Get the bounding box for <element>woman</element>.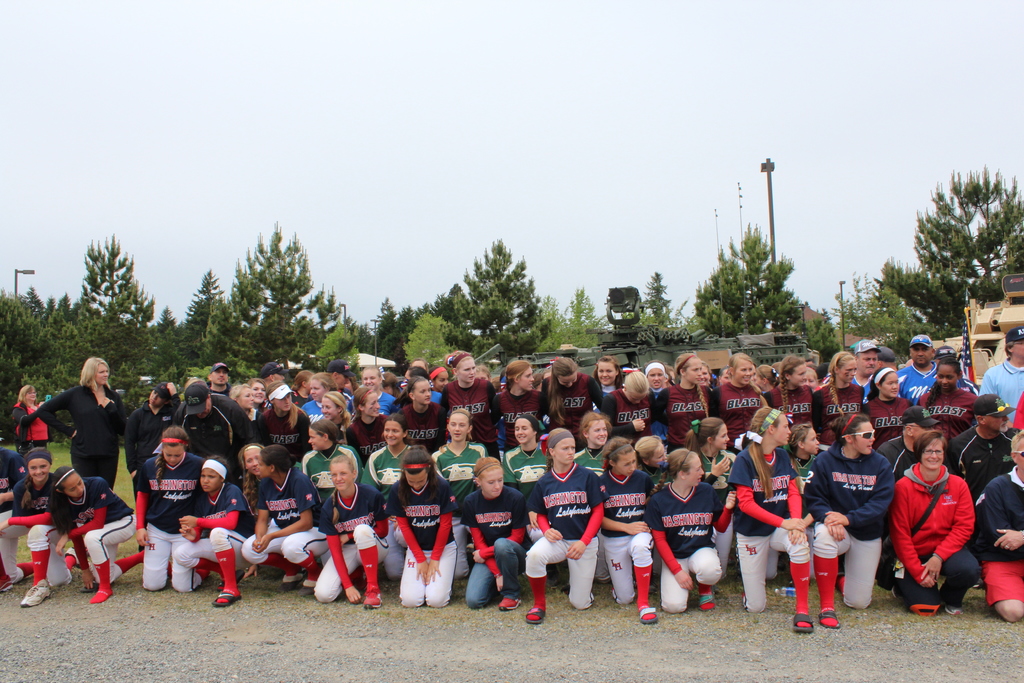
397,366,439,402.
